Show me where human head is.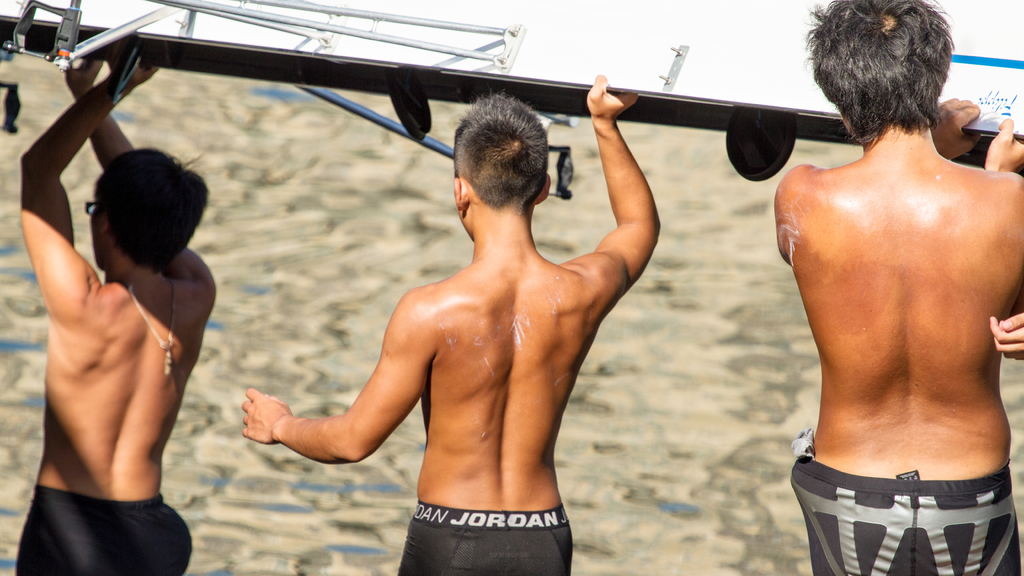
human head is at 88, 146, 212, 277.
